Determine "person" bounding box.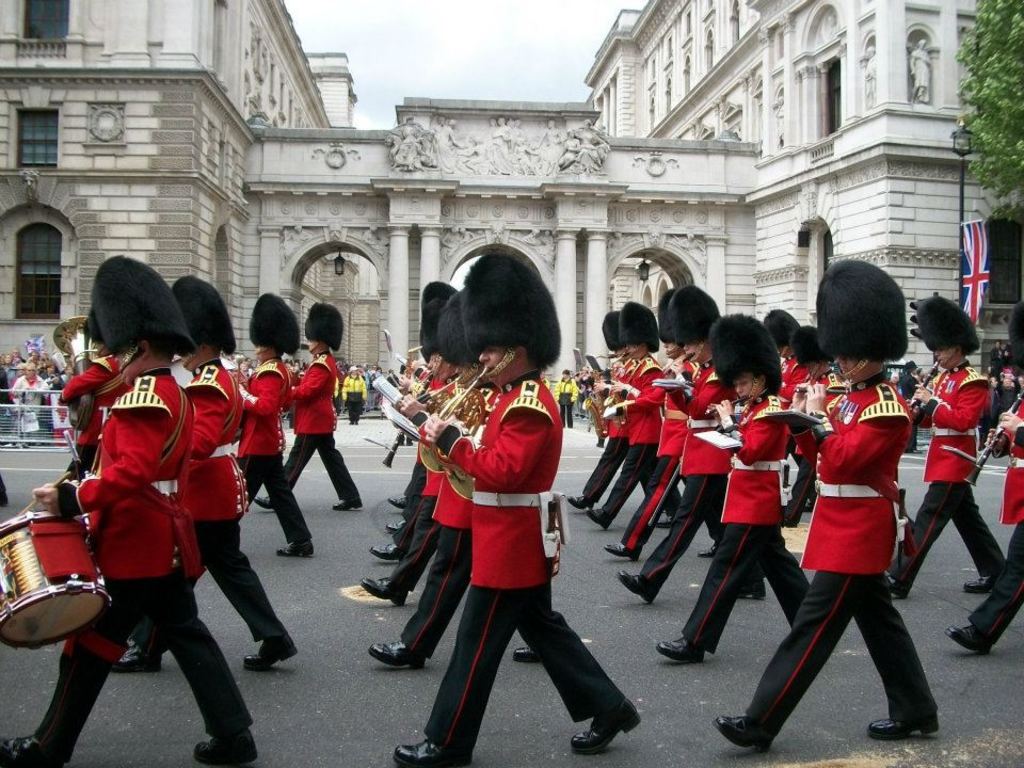
Determined: Rect(238, 293, 310, 554).
